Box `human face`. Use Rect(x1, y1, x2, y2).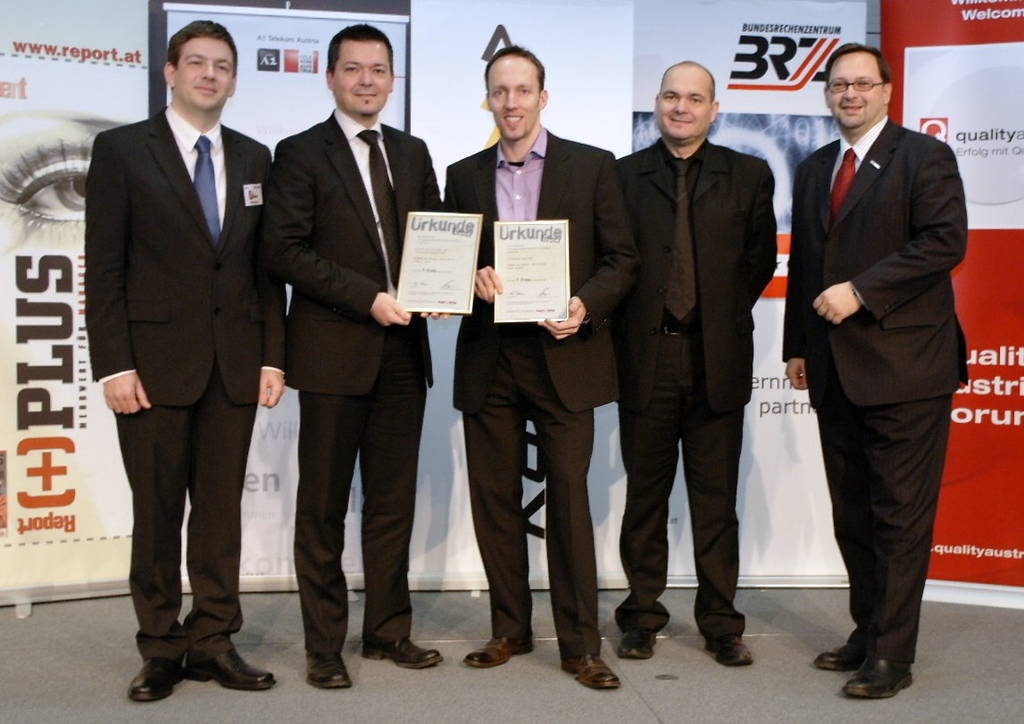
Rect(335, 43, 395, 116).
